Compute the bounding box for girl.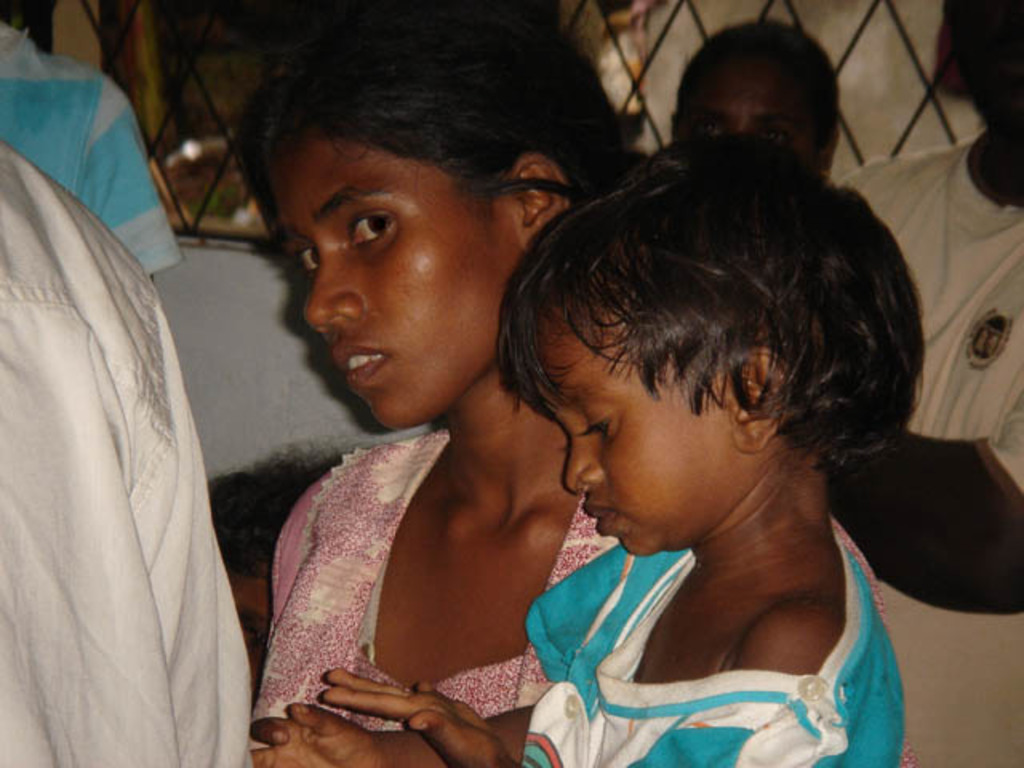
[left=250, top=138, right=928, bottom=766].
